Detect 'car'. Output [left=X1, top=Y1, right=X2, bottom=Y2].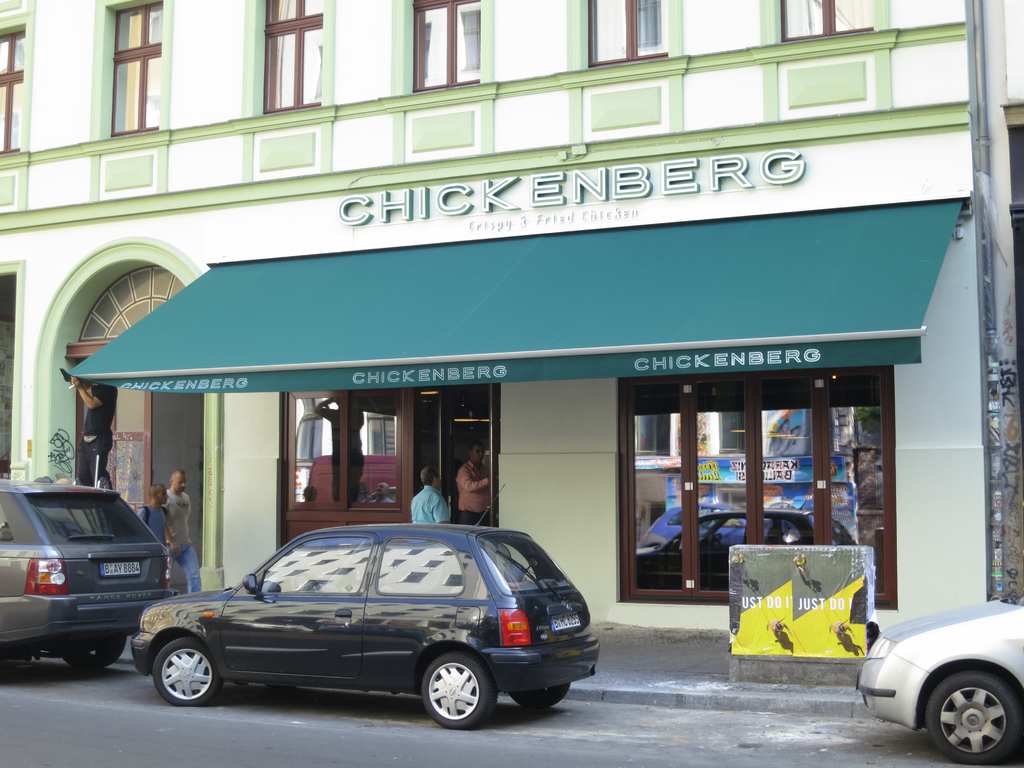
[left=0, top=468, right=172, bottom=673].
